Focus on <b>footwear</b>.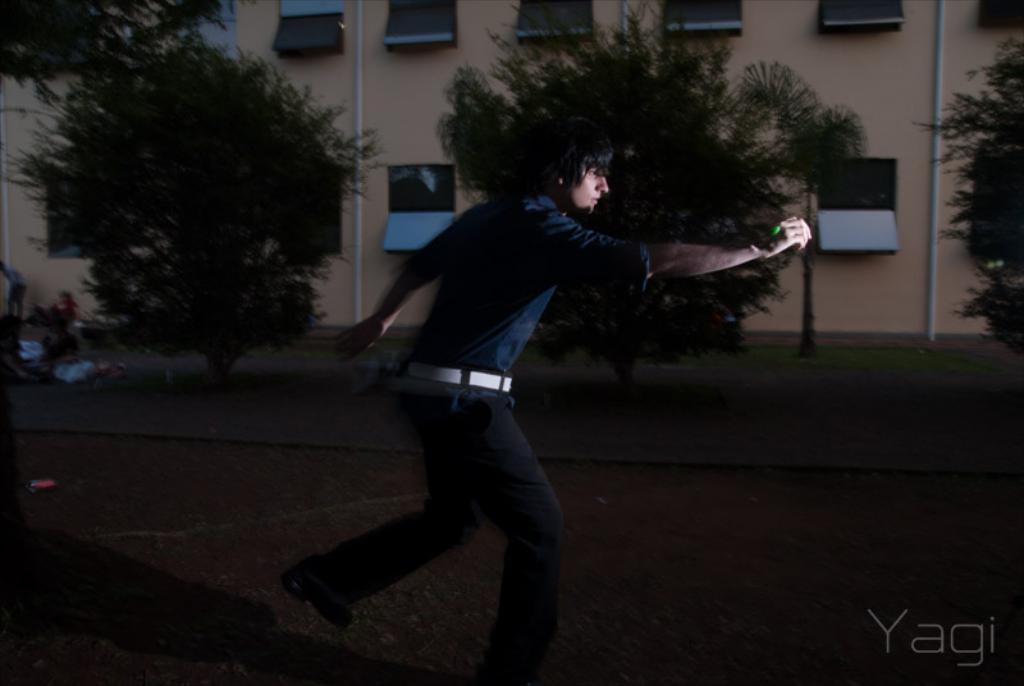
Focused at Rect(280, 557, 357, 625).
